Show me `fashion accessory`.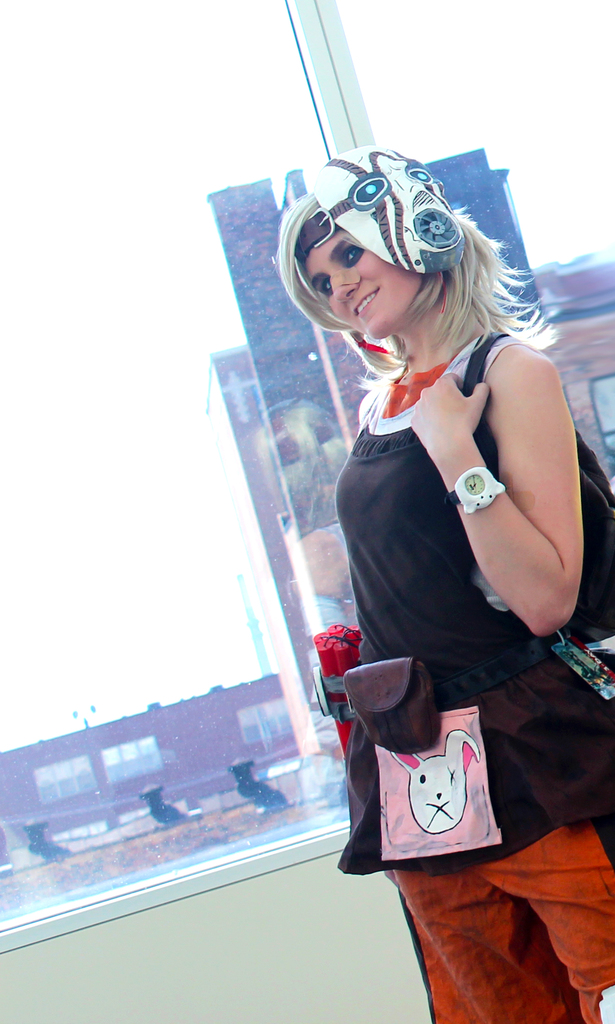
`fashion accessory` is here: 290, 138, 480, 278.
